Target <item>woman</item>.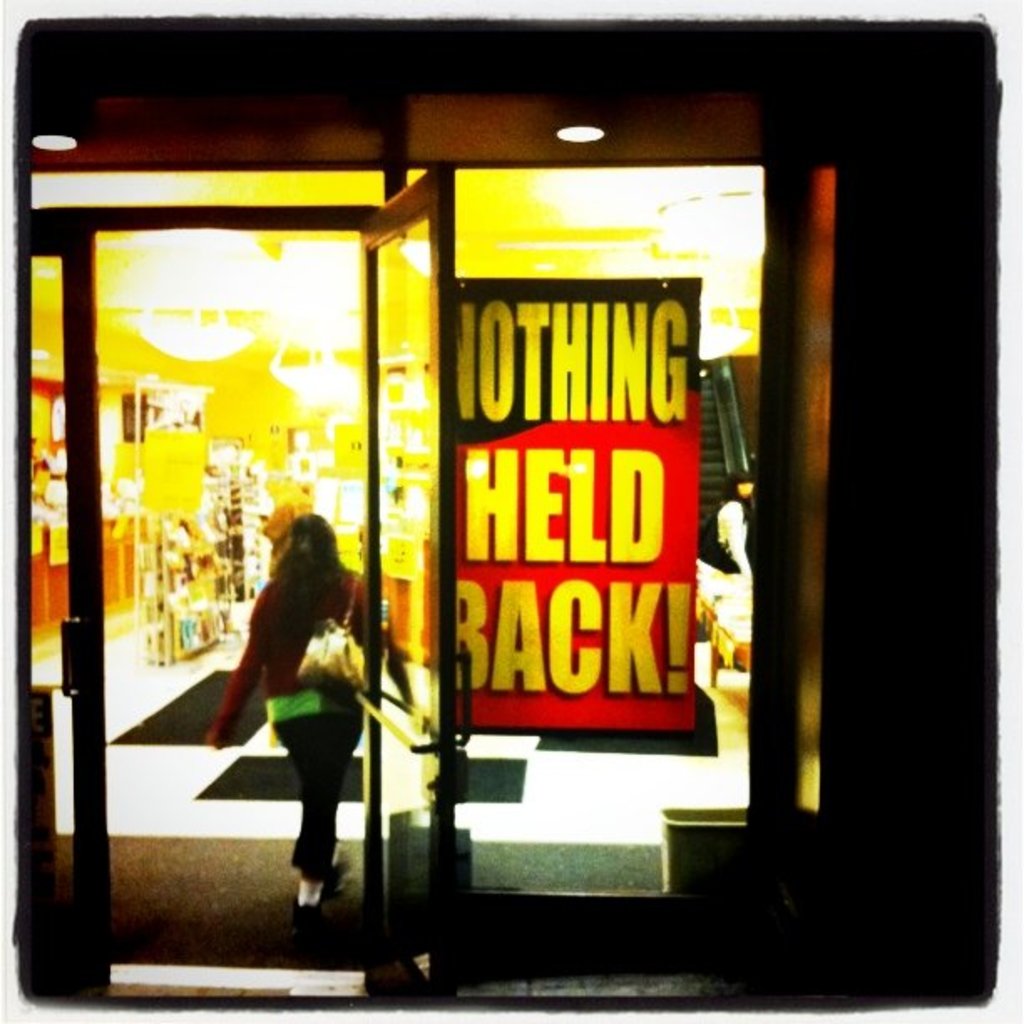
Target region: <box>211,500,388,907</box>.
